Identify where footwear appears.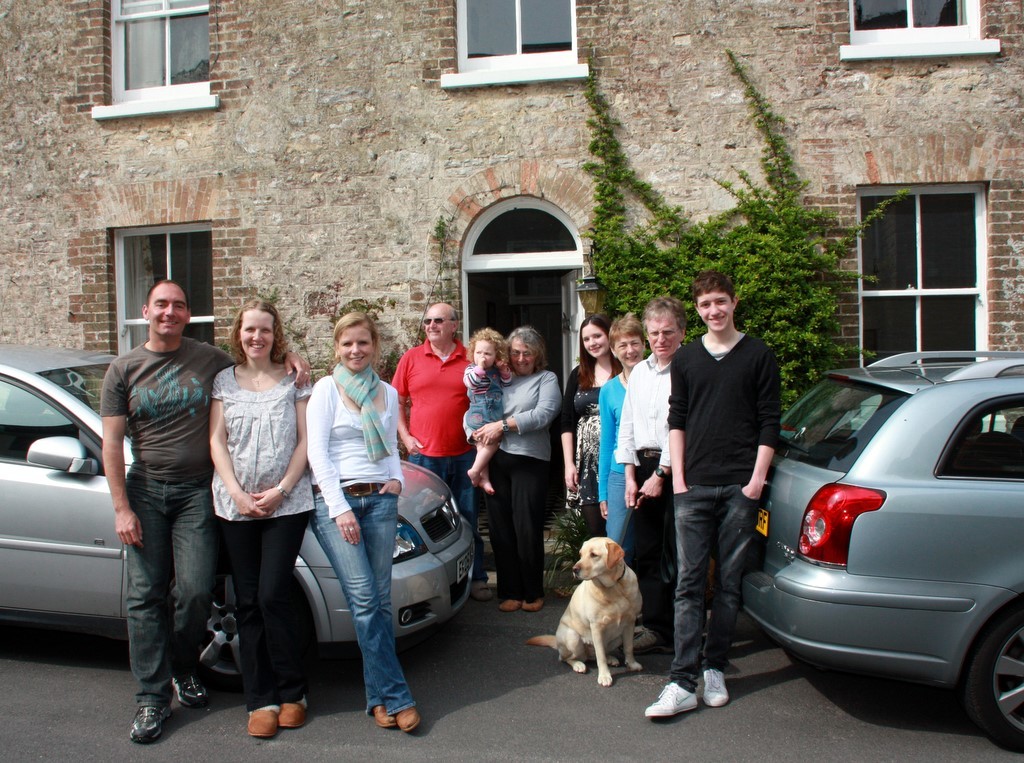
Appears at bbox=[371, 705, 398, 729].
